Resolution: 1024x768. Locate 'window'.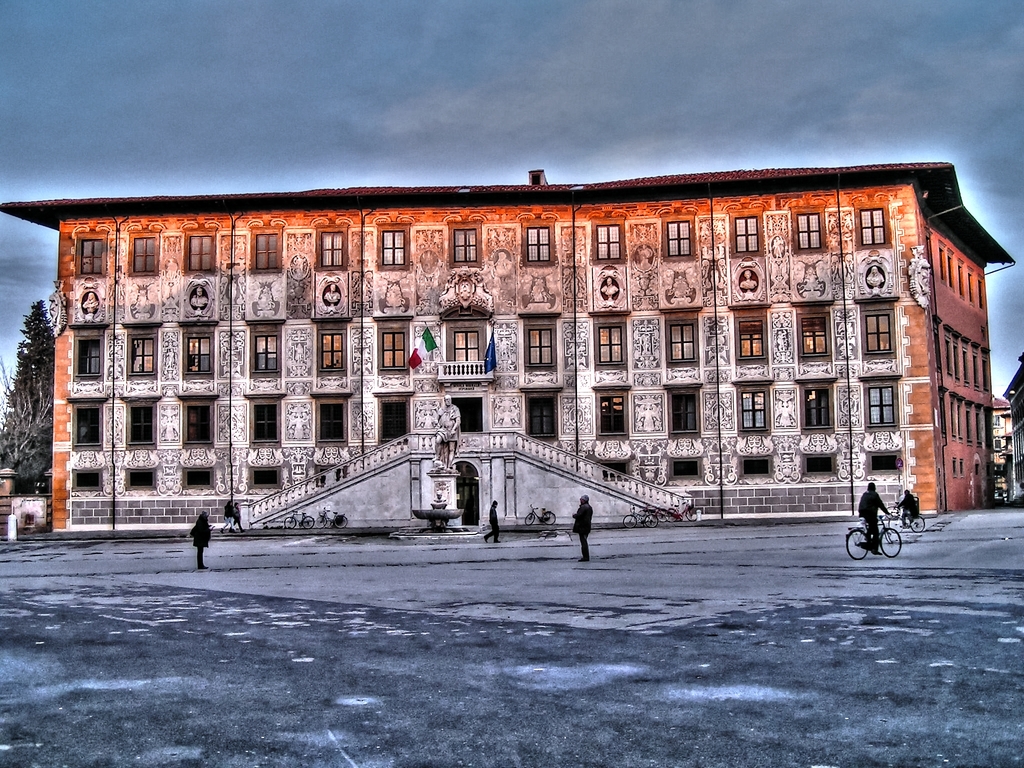
l=77, t=401, r=102, b=450.
